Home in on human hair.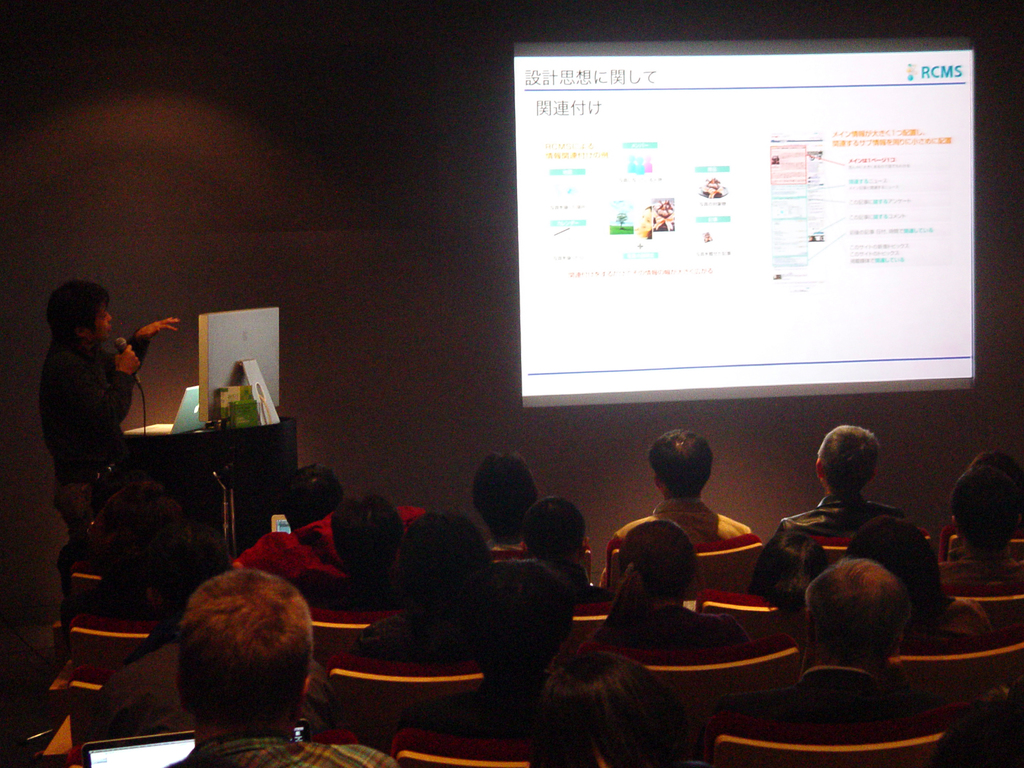
Homed in at 792,566,914,655.
